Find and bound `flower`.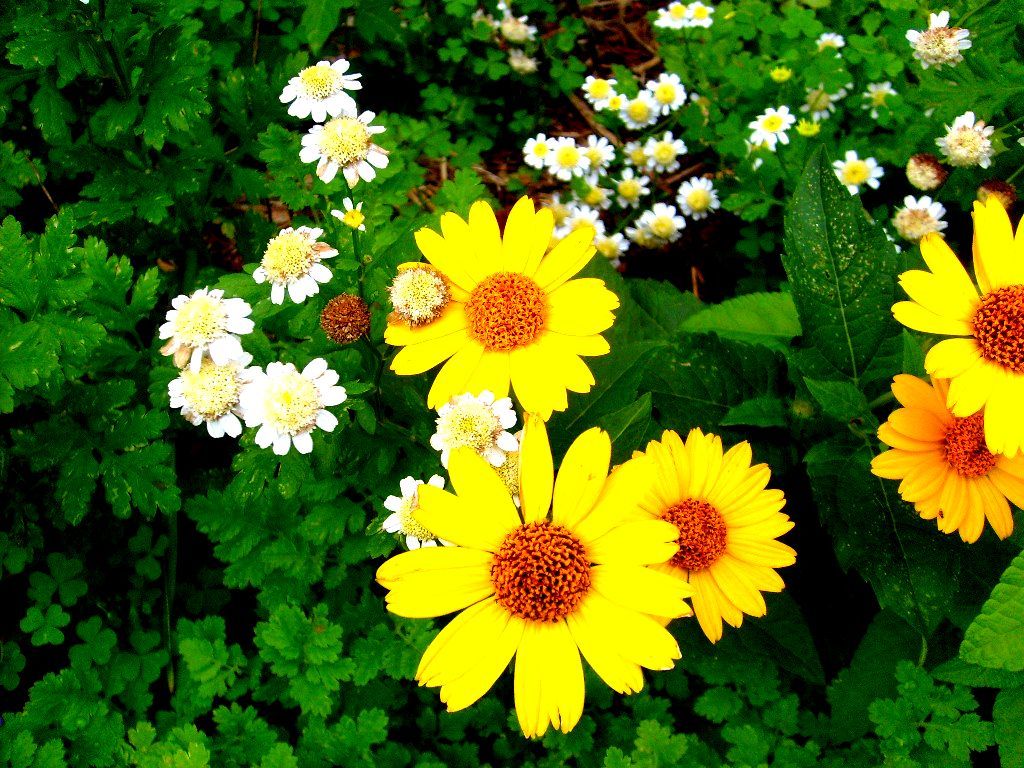
Bound: x1=617 y1=91 x2=664 y2=129.
